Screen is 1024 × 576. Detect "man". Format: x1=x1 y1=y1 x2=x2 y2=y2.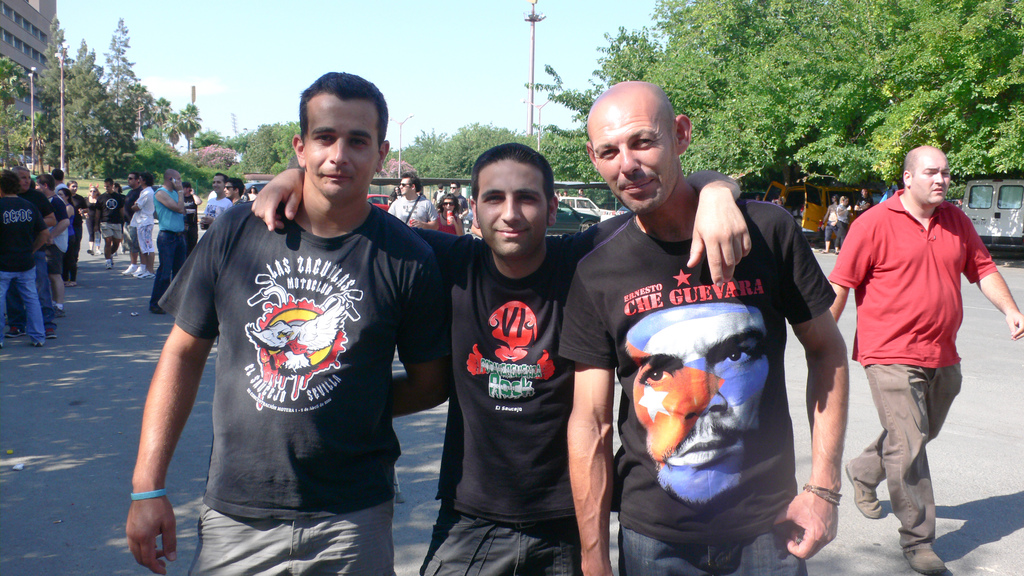
x1=833 y1=138 x2=998 y2=543.
